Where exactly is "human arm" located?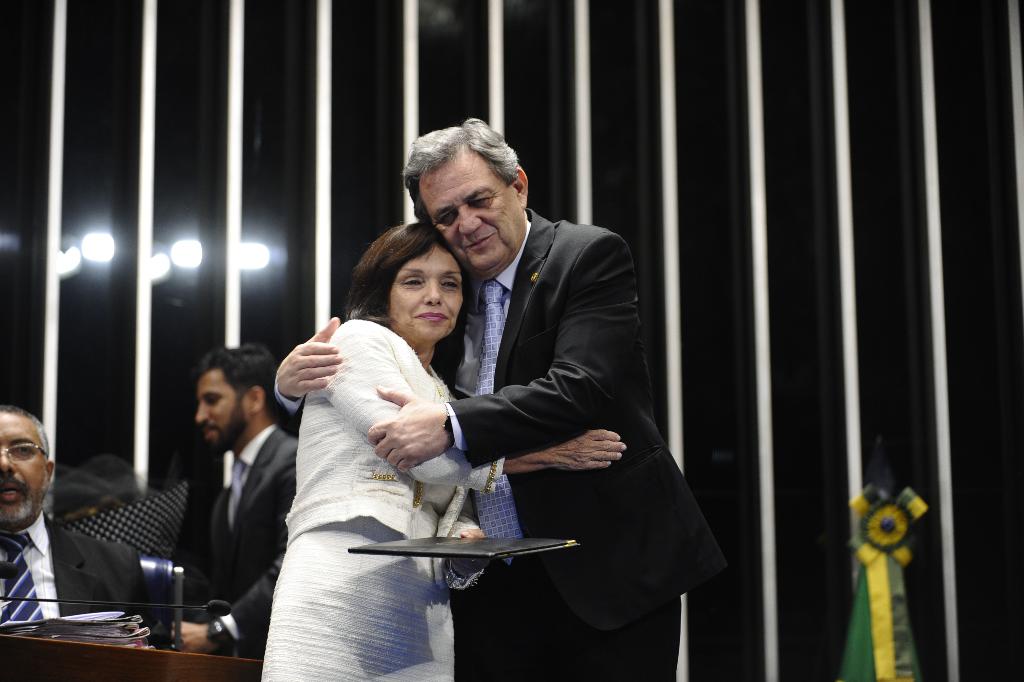
Its bounding box is 131 551 158 649.
